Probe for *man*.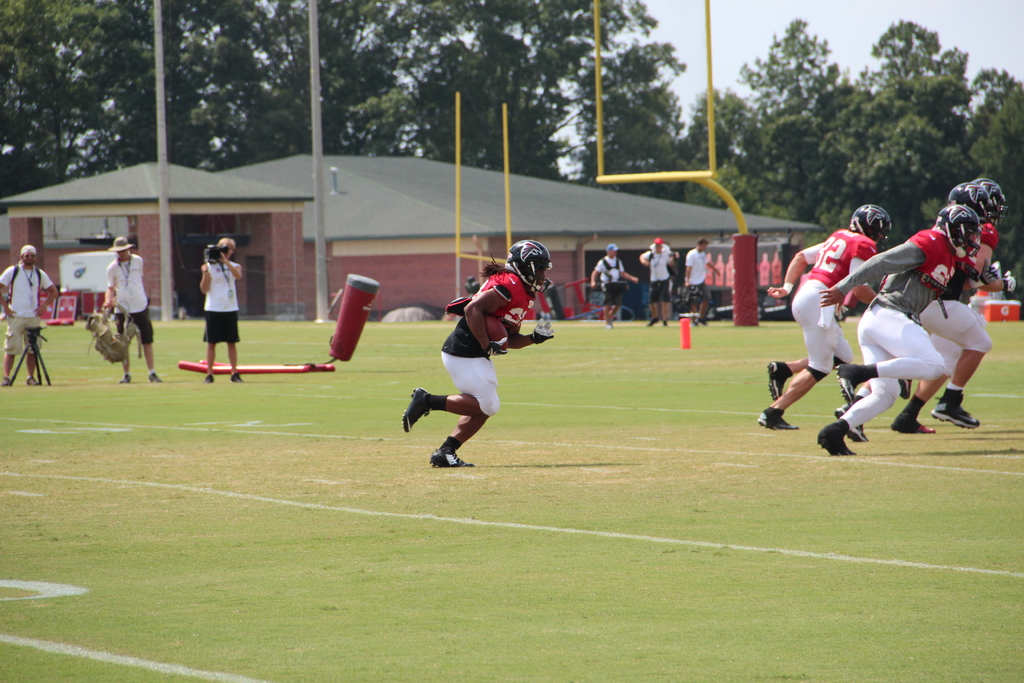
Probe result: (left=756, top=205, right=893, bottom=432).
